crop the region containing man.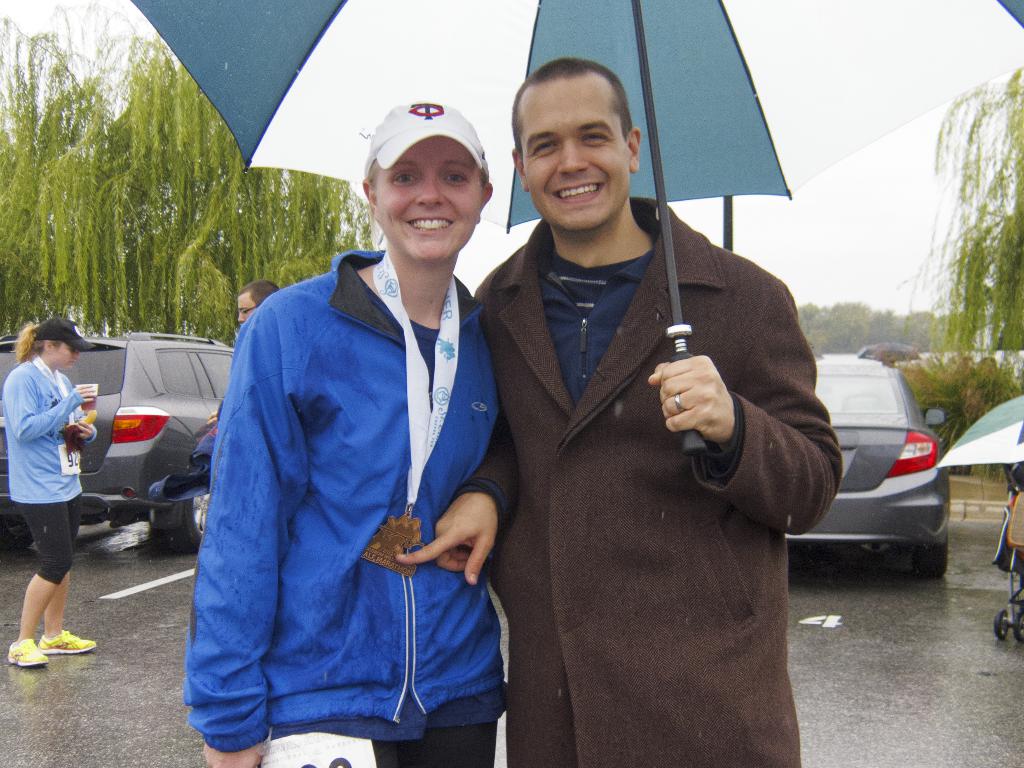
Crop region: detection(387, 53, 851, 767).
